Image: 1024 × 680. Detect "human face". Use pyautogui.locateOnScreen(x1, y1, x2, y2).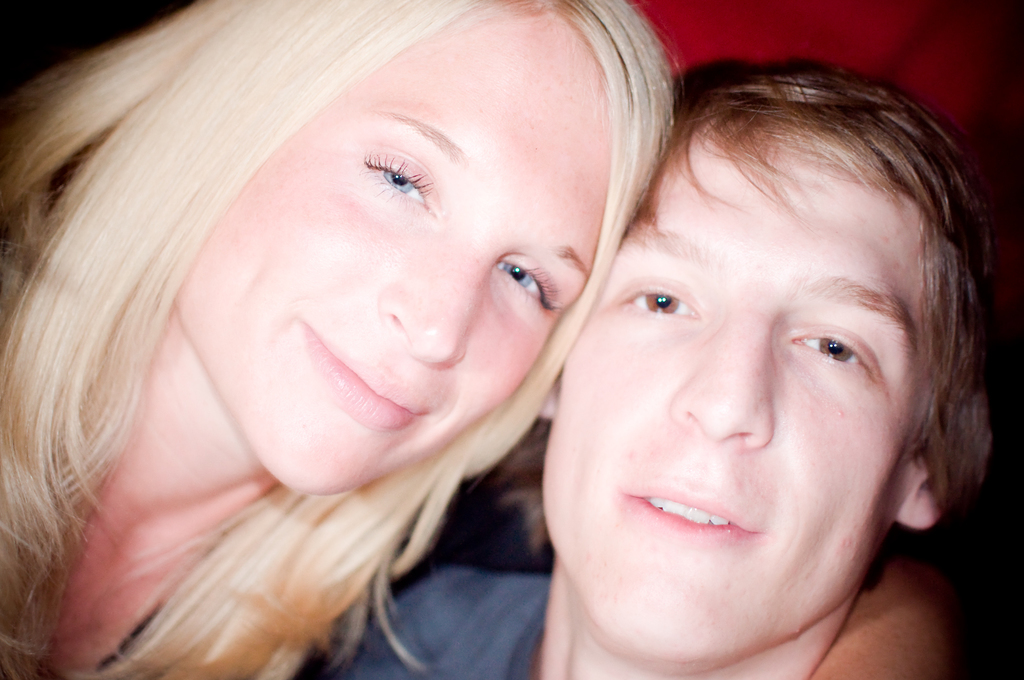
pyautogui.locateOnScreen(250, 7, 584, 494).
